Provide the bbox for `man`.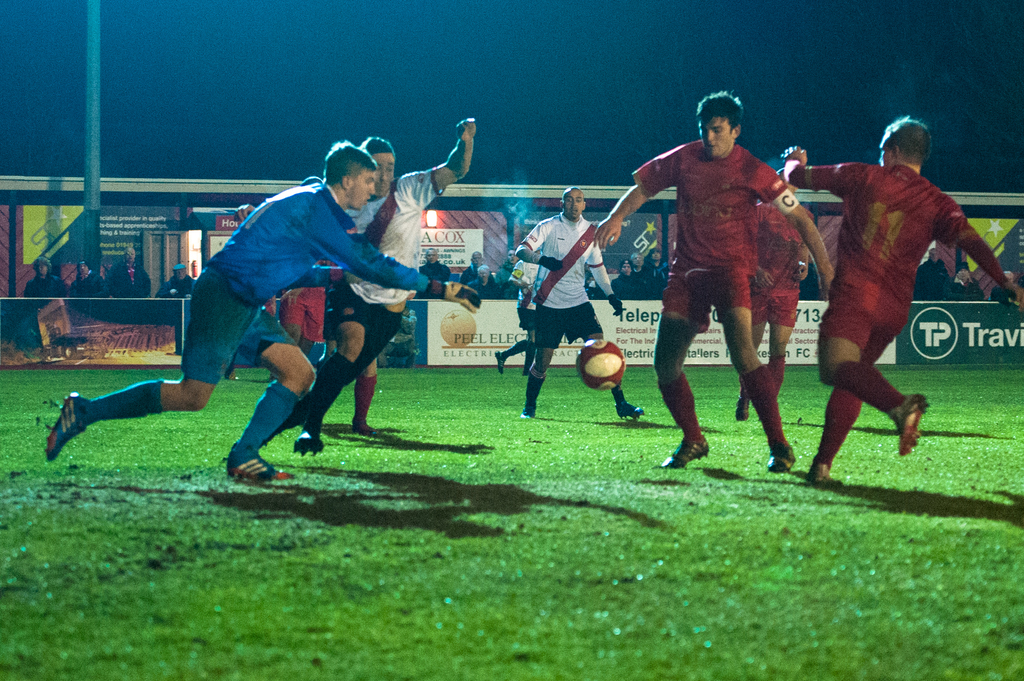
select_region(417, 246, 451, 282).
